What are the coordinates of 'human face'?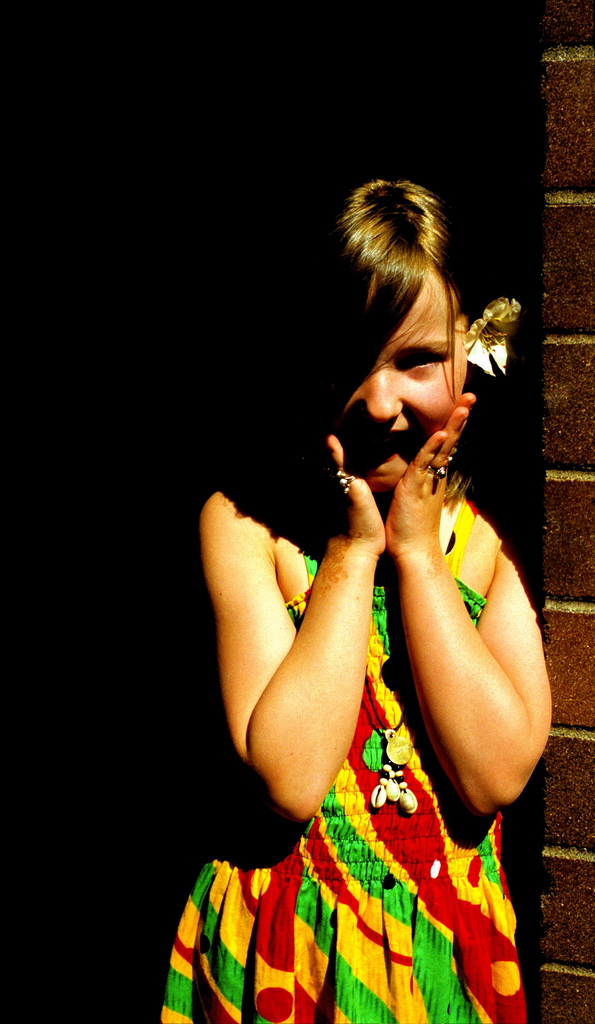
BBox(322, 263, 473, 495).
